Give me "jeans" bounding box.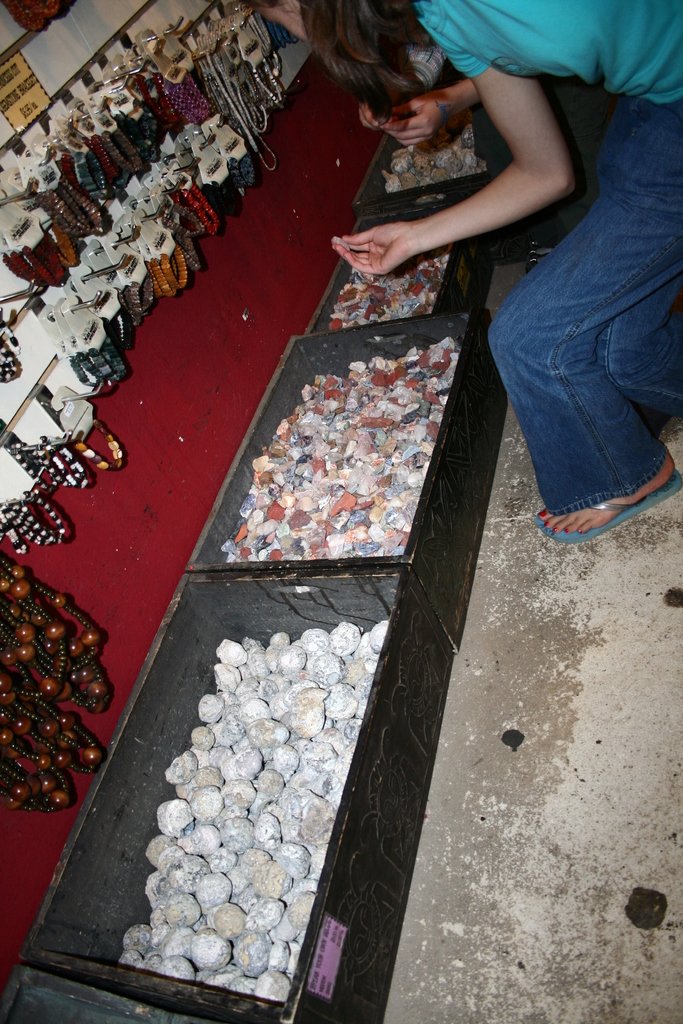
locate(476, 153, 675, 561).
